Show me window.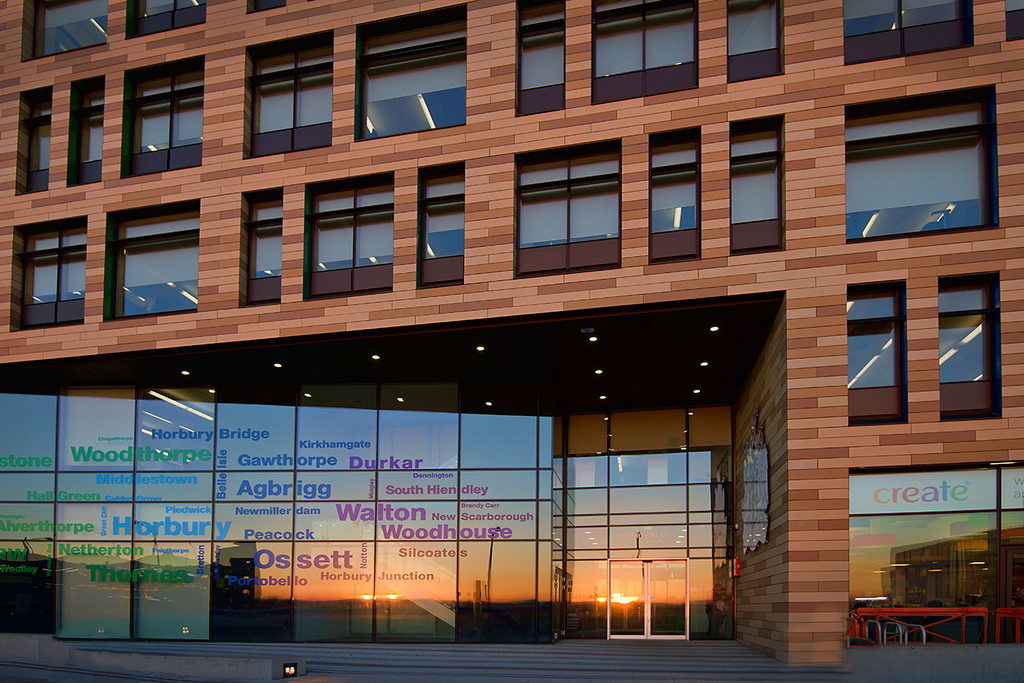
window is here: 590/0/700/104.
